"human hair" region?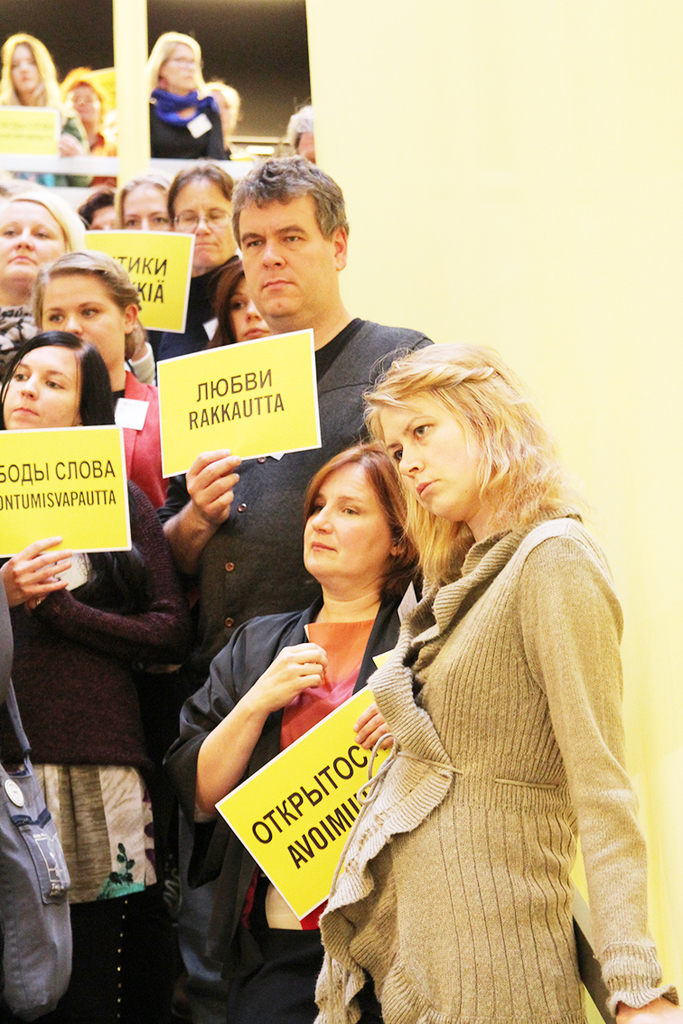
117/172/173/229
